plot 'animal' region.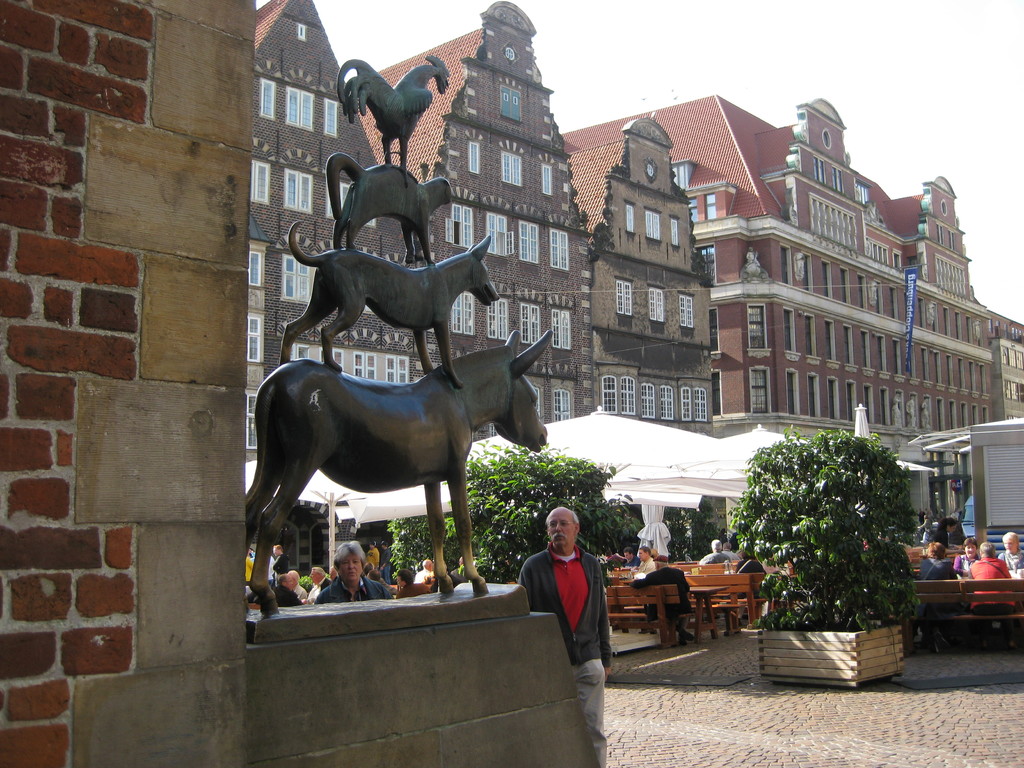
Plotted at [240, 327, 550, 617].
